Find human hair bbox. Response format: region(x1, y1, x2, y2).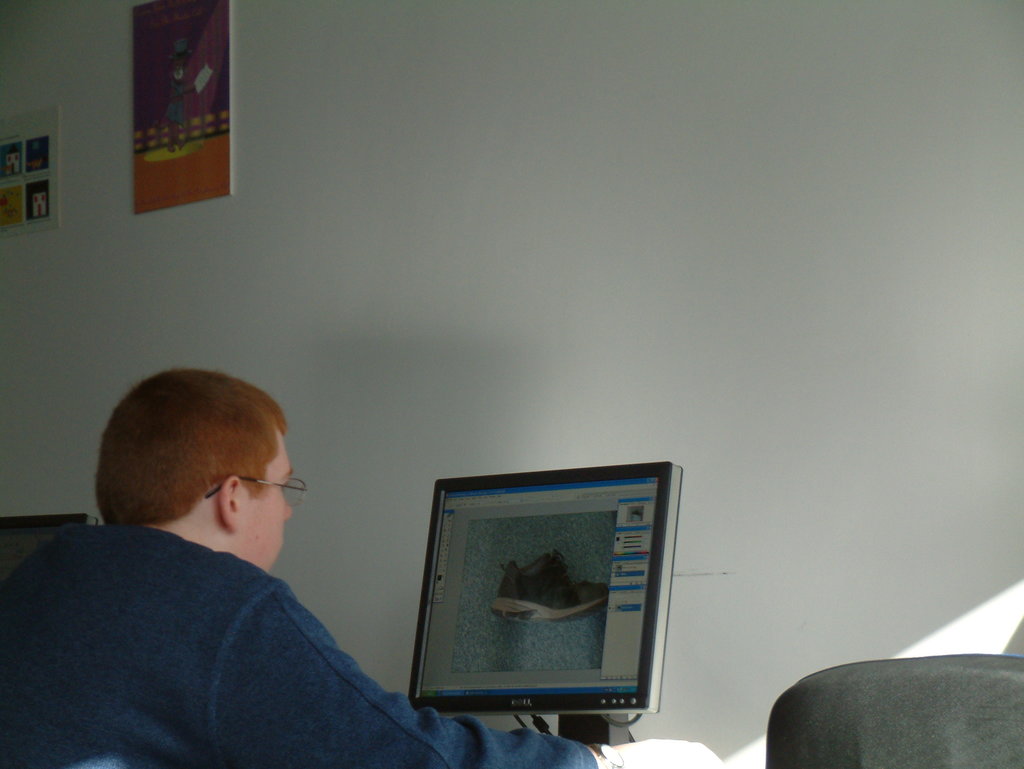
region(92, 369, 289, 525).
